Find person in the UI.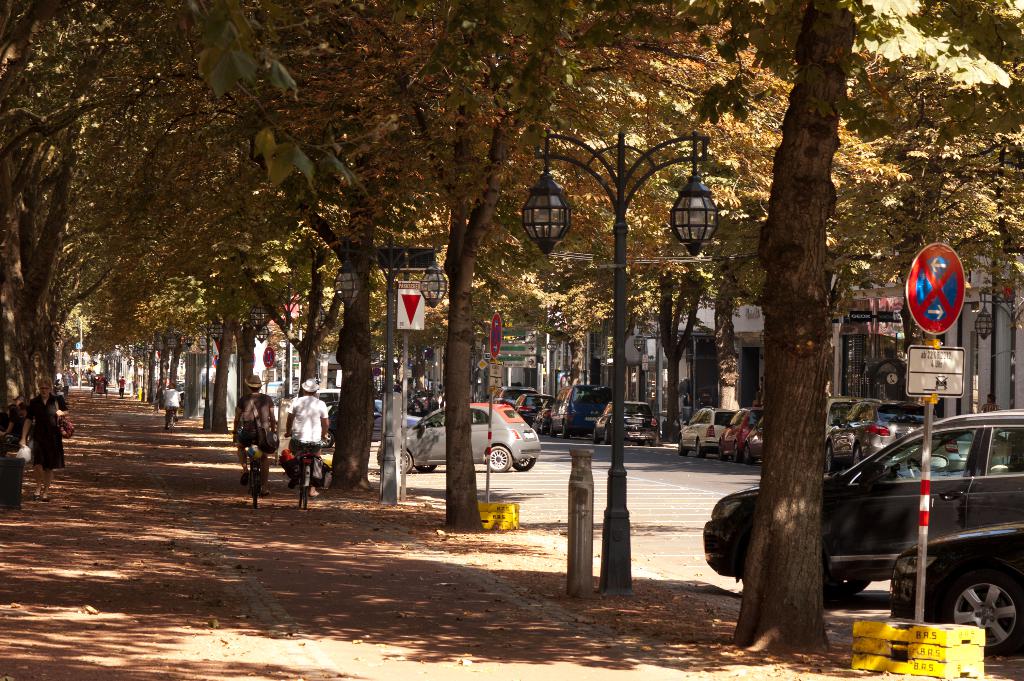
UI element at 236/376/277/507.
